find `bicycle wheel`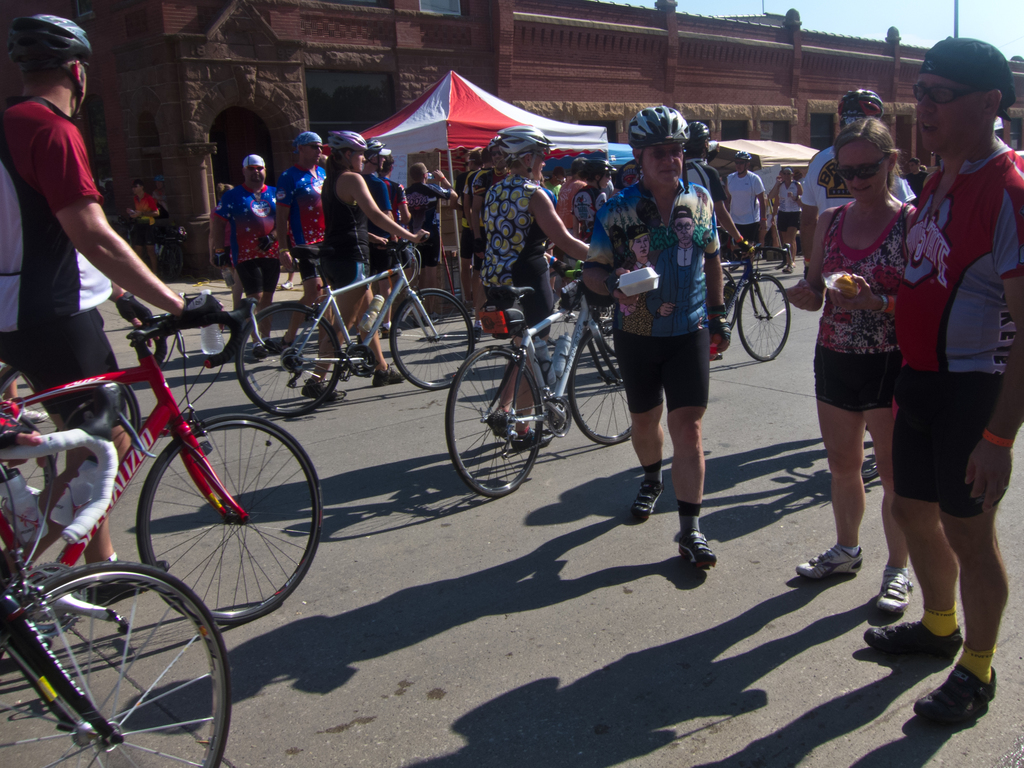
[x1=719, y1=273, x2=736, y2=335]
